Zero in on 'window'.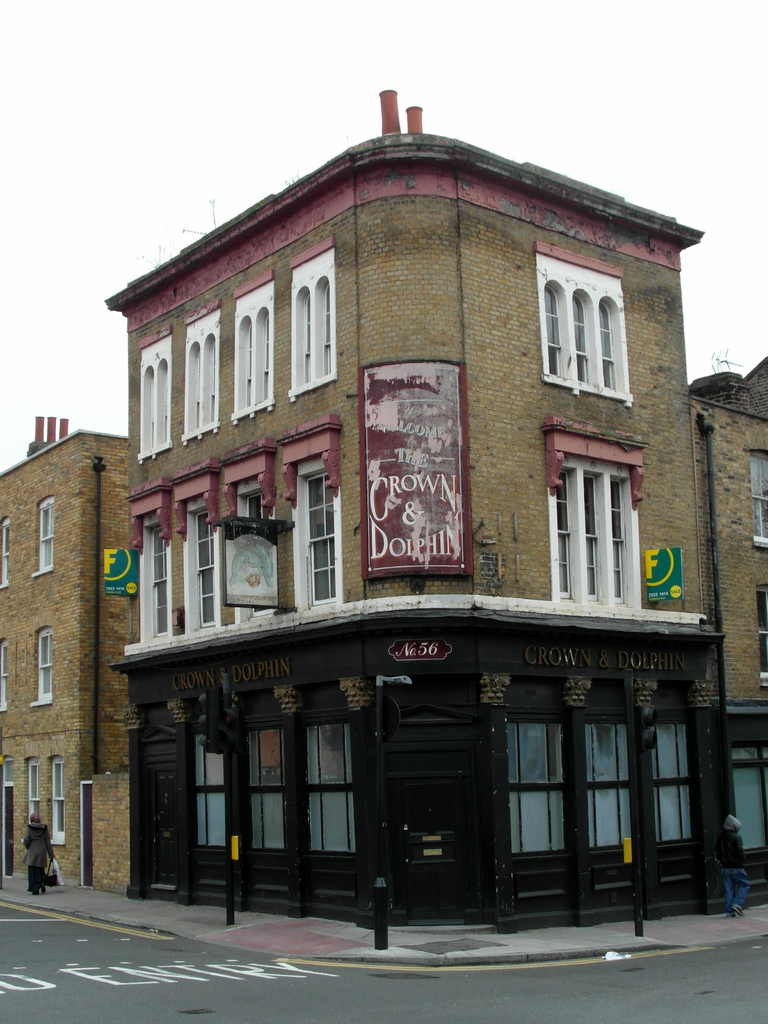
Zeroed in: crop(182, 292, 224, 447).
